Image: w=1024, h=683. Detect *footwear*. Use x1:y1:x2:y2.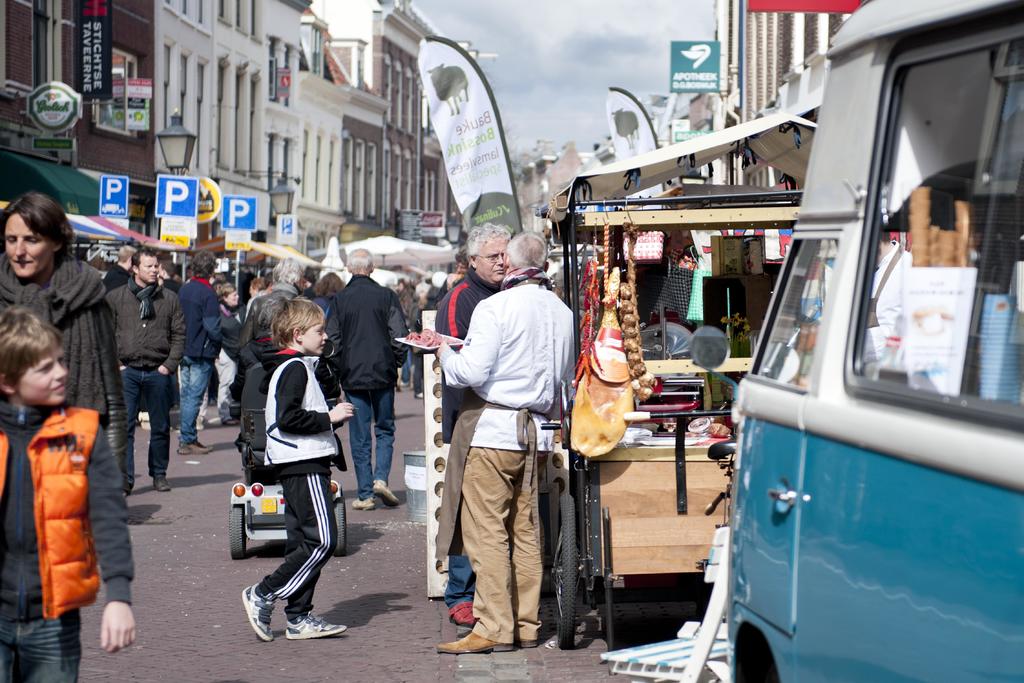
353:498:369:511.
